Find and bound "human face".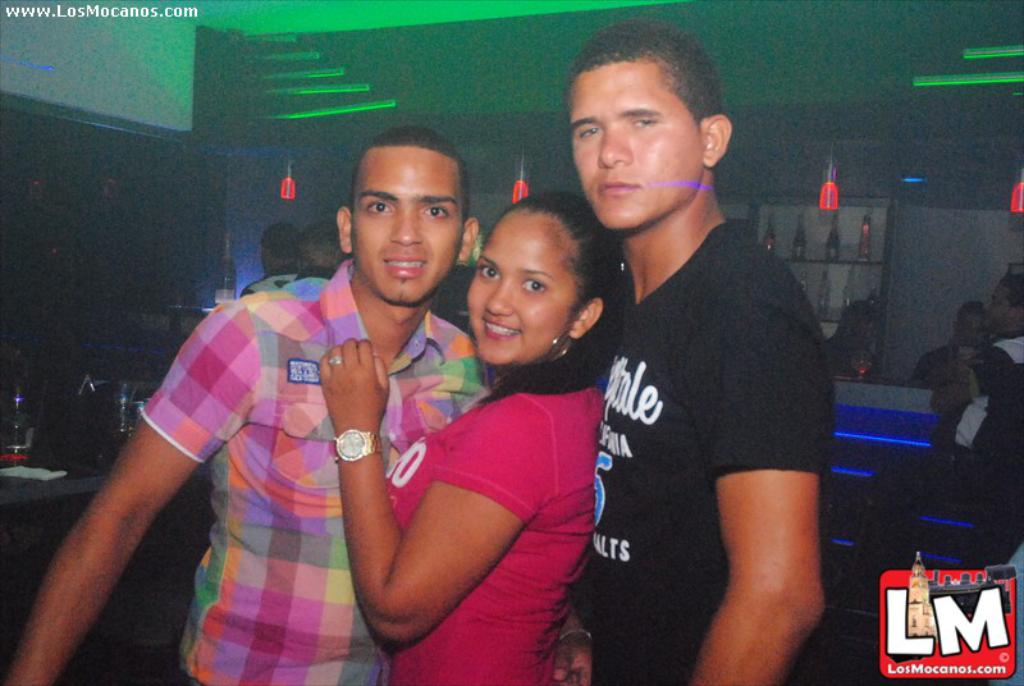
Bound: BBox(567, 54, 701, 224).
